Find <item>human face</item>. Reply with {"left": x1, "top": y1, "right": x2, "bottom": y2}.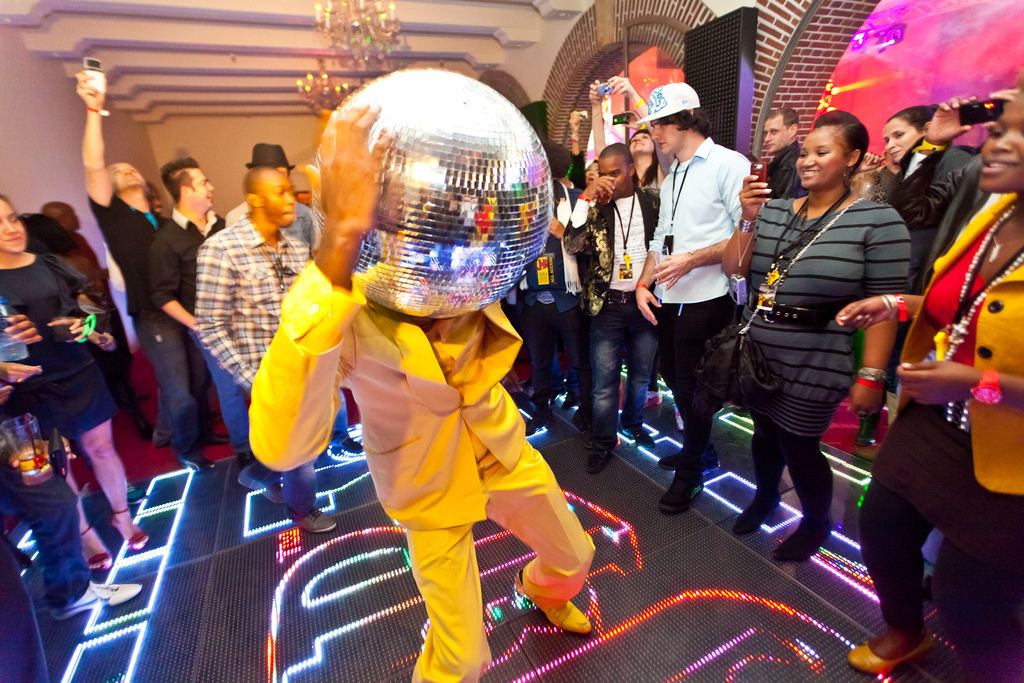
{"left": 630, "top": 133, "right": 655, "bottom": 154}.
